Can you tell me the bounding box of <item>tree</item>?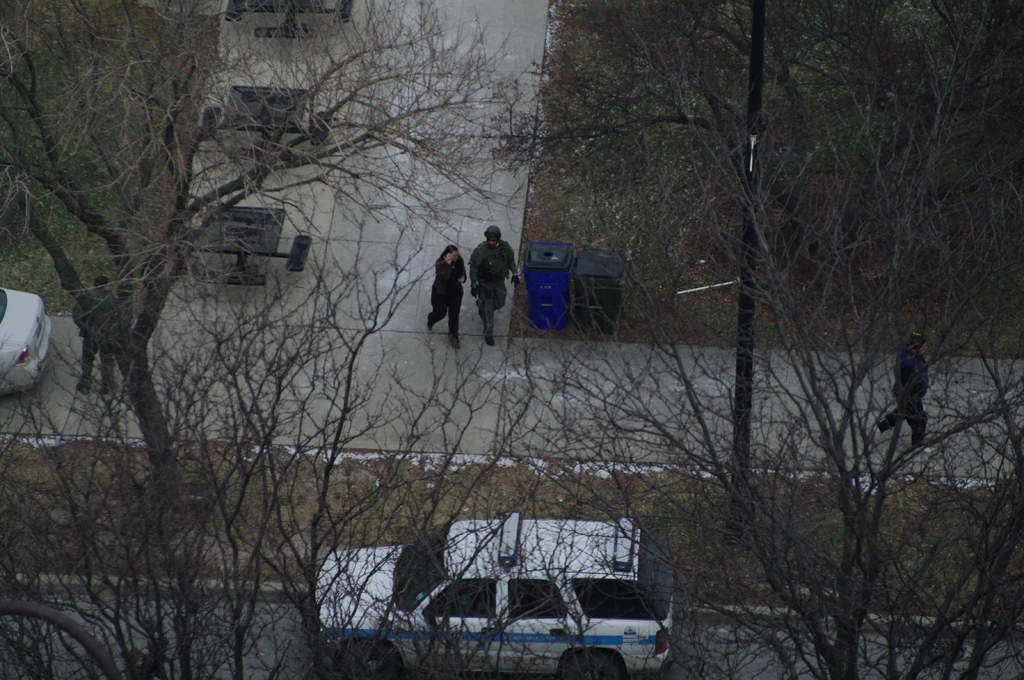
{"left": 41, "top": 49, "right": 965, "bottom": 662}.
